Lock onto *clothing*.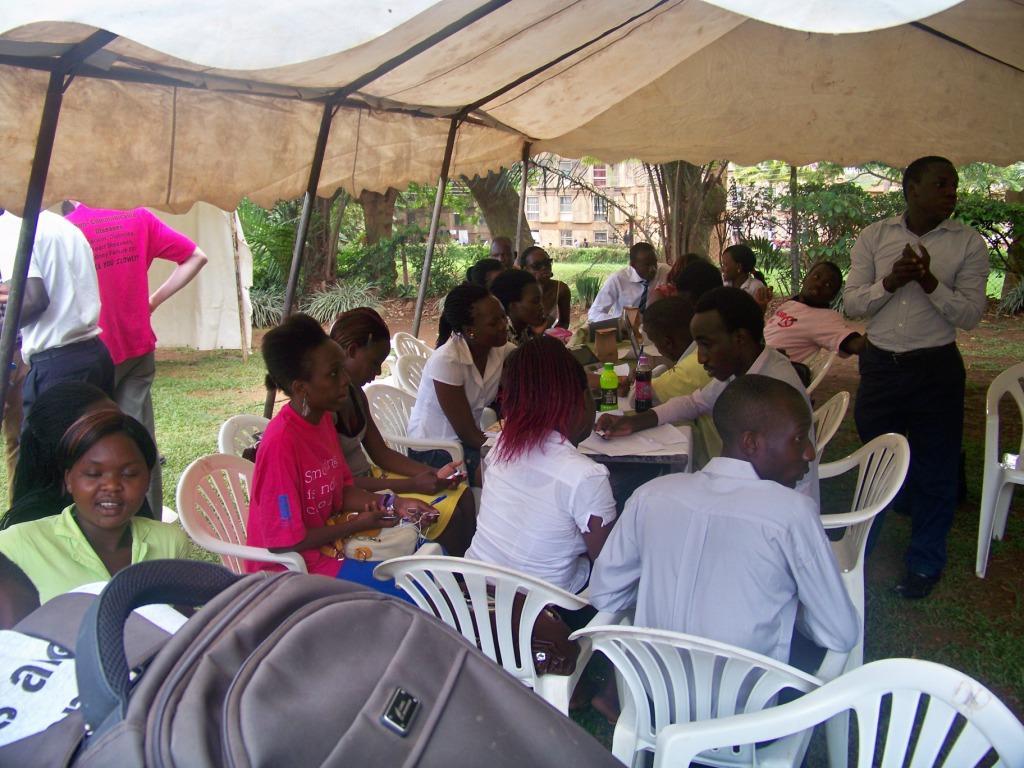
Locked: [x1=450, y1=429, x2=622, y2=592].
